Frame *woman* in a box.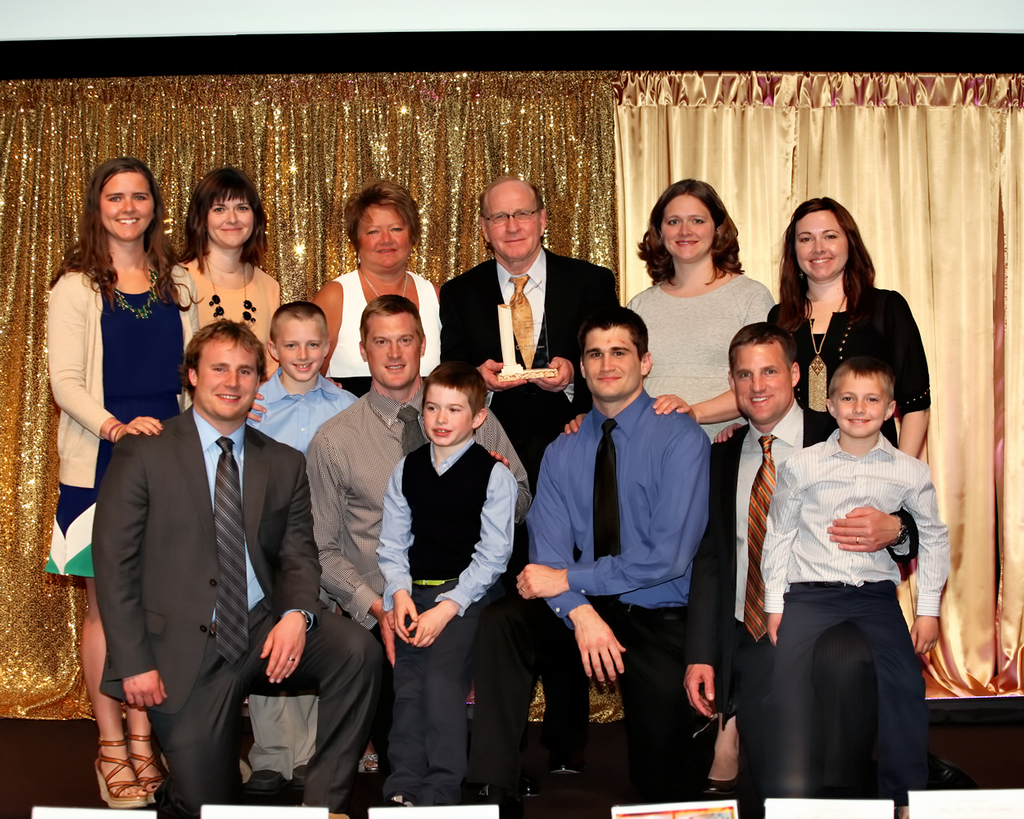
308,174,453,781.
